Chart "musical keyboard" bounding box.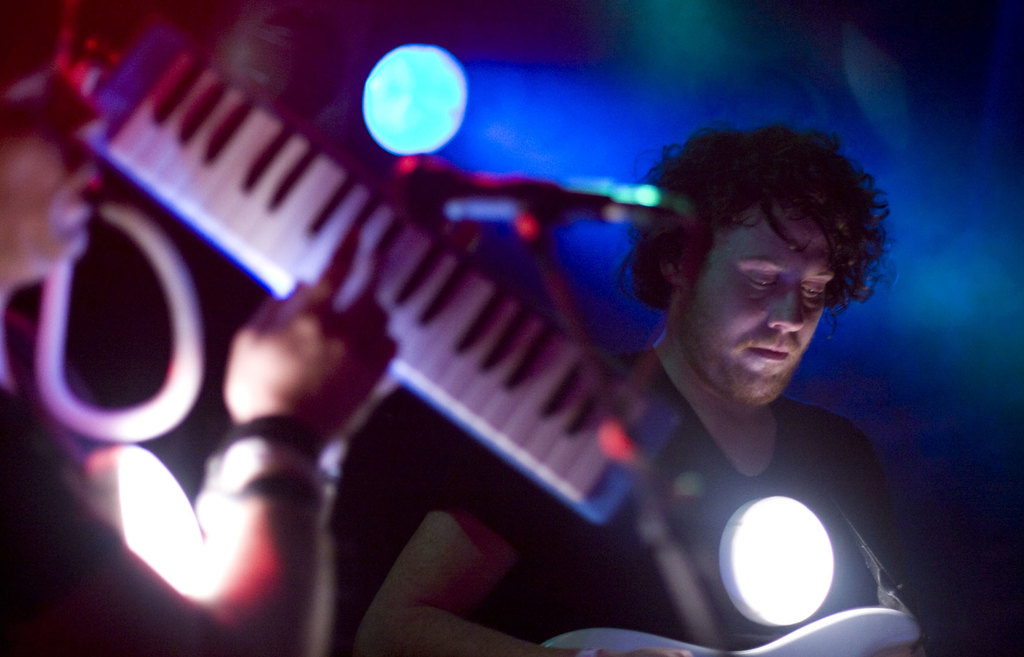
Charted: region(58, 0, 857, 616).
